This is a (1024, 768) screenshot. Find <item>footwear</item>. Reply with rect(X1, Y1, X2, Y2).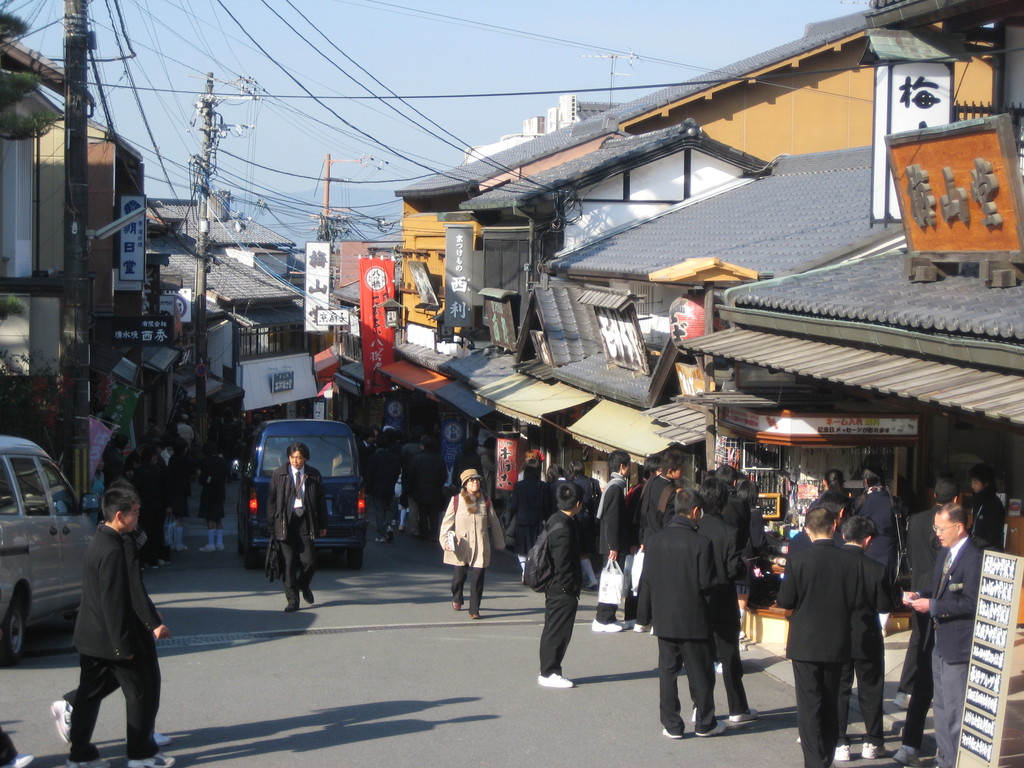
rect(724, 711, 762, 721).
